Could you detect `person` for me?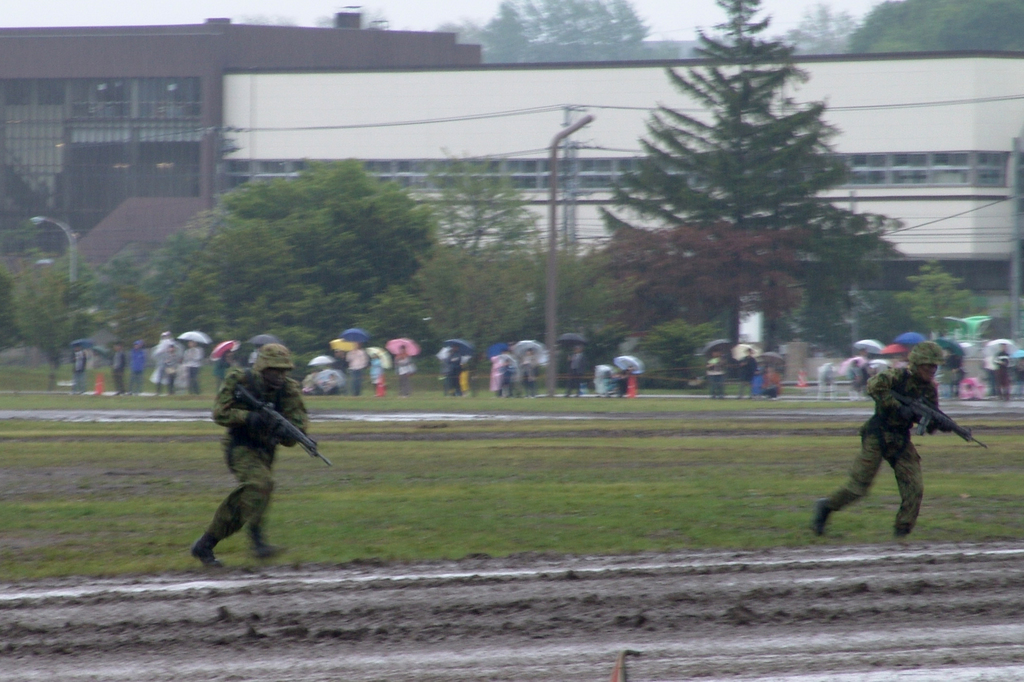
Detection result: (735,351,758,401).
